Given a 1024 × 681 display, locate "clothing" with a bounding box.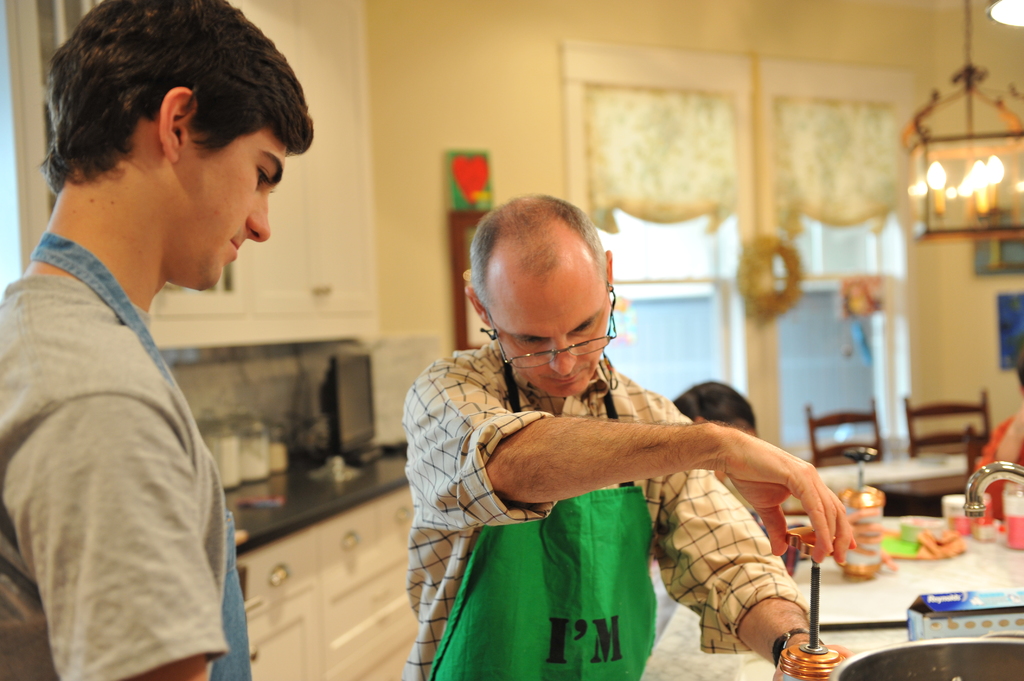
Located: left=402, top=340, right=808, bottom=680.
